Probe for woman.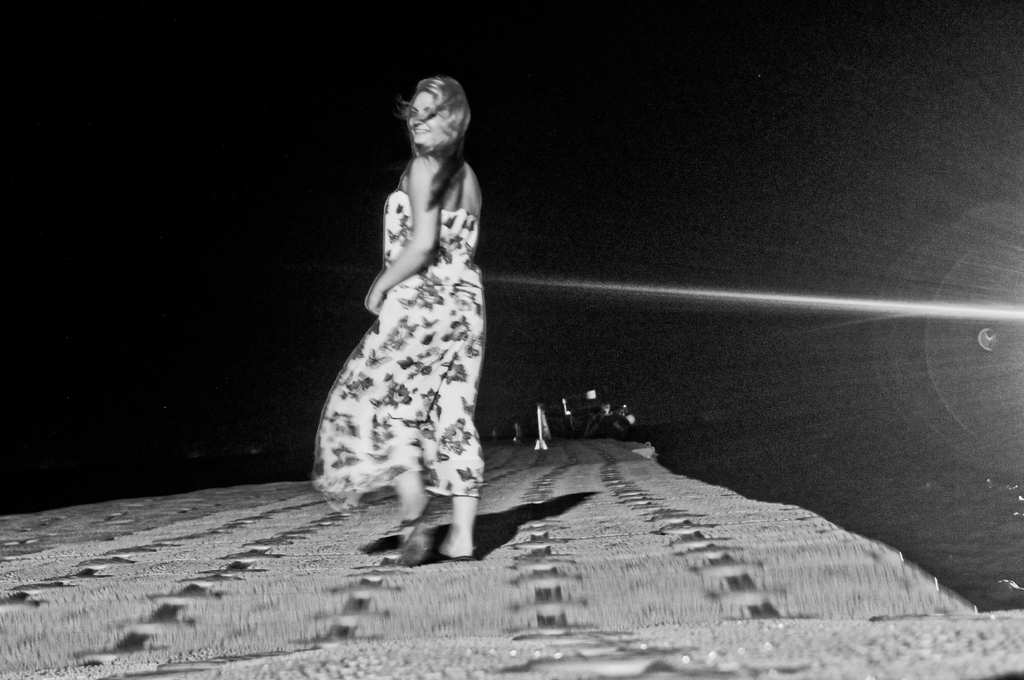
Probe result: Rect(314, 78, 495, 572).
